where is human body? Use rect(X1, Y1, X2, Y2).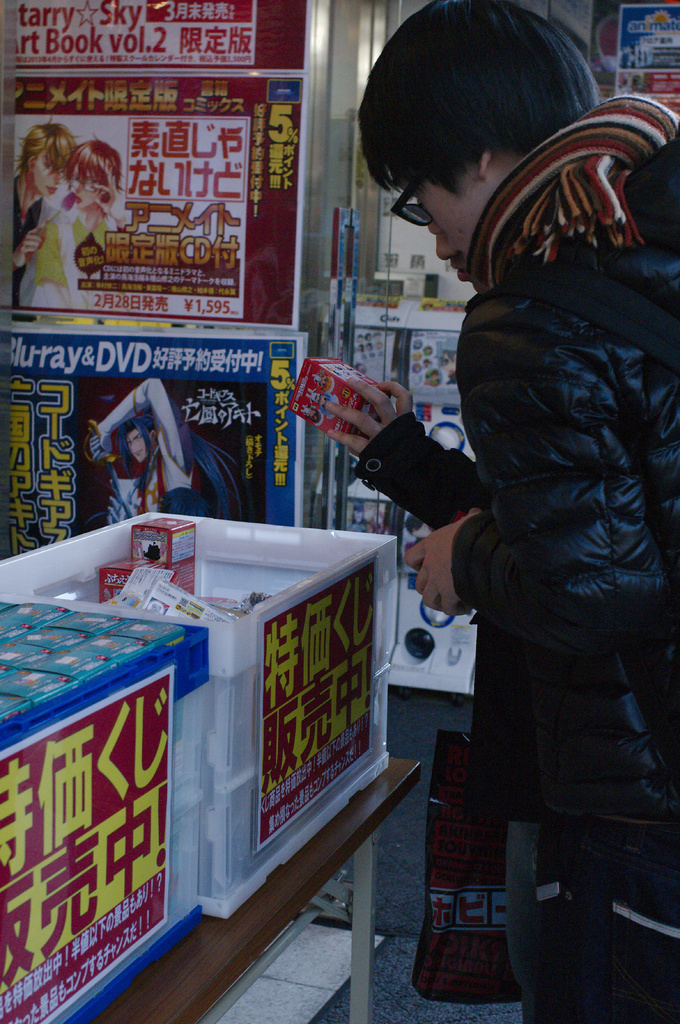
rect(6, 115, 76, 311).
